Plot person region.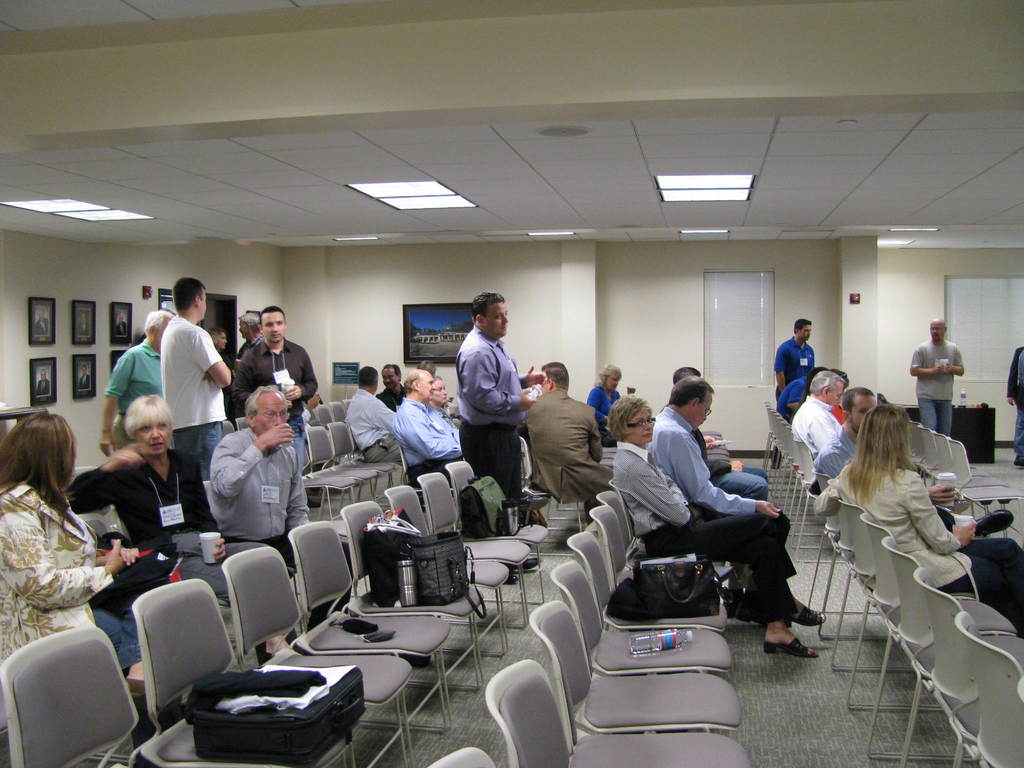
Plotted at <box>808,399,1023,635</box>.
